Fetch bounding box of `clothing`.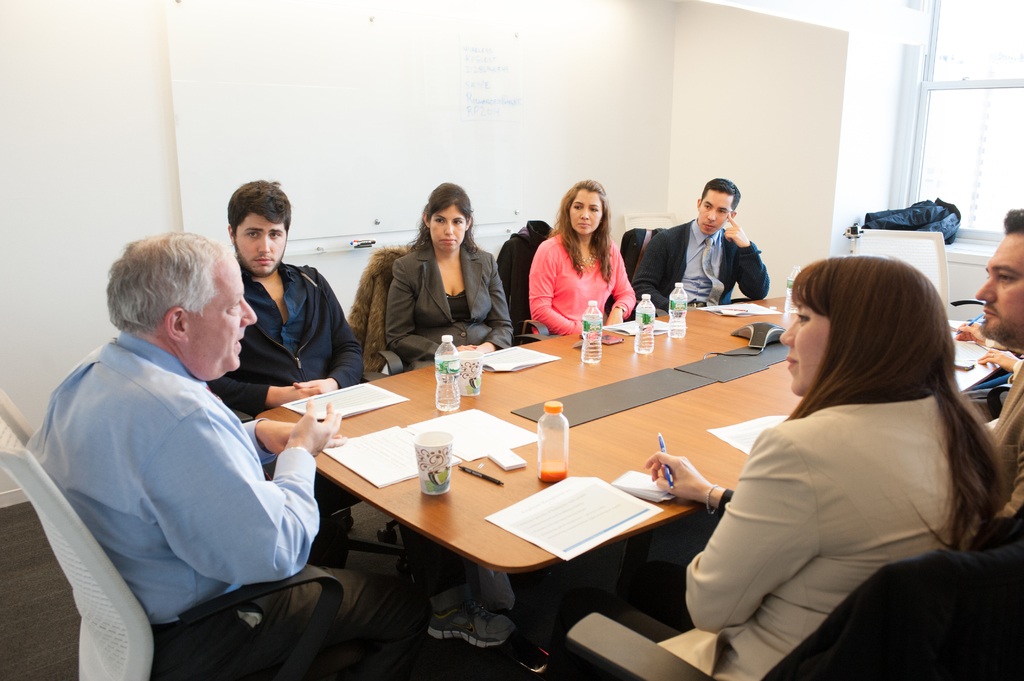
Bbox: rect(653, 390, 988, 680).
